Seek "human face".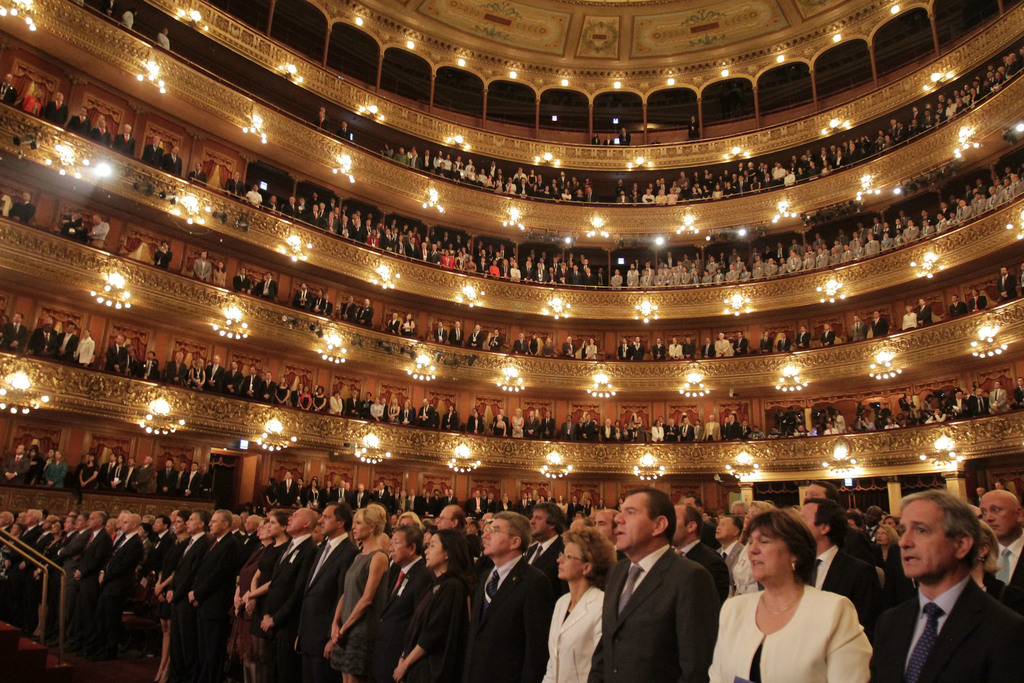
(84,507,107,528).
